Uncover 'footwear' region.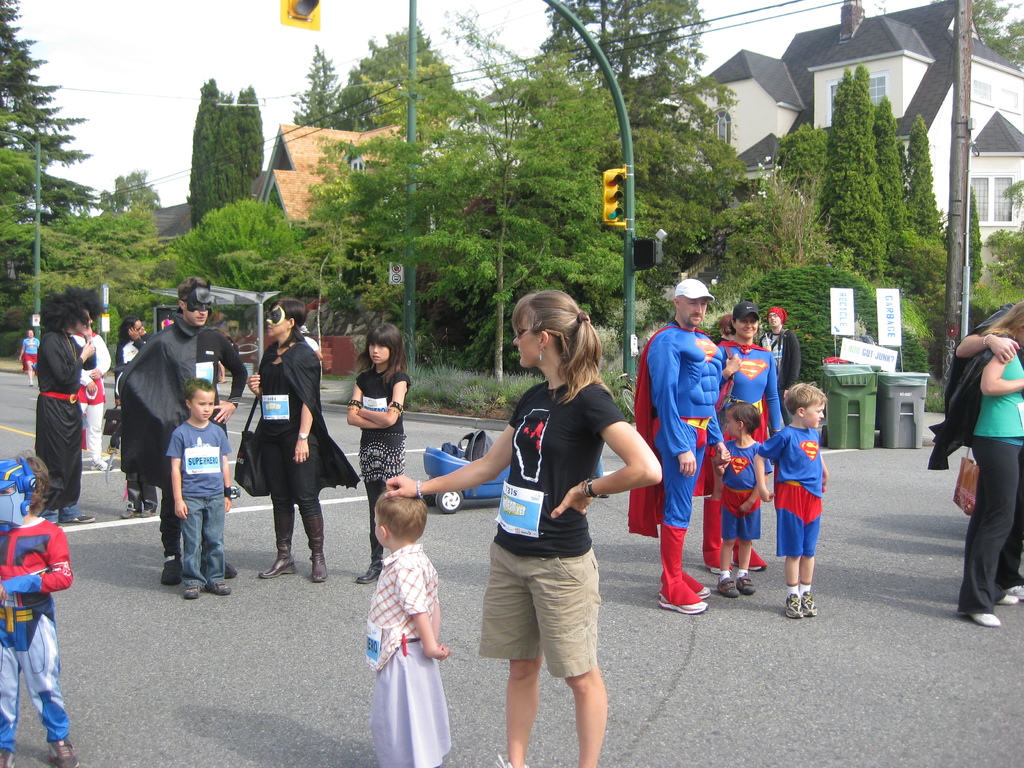
Uncovered: bbox=[161, 556, 186, 585].
